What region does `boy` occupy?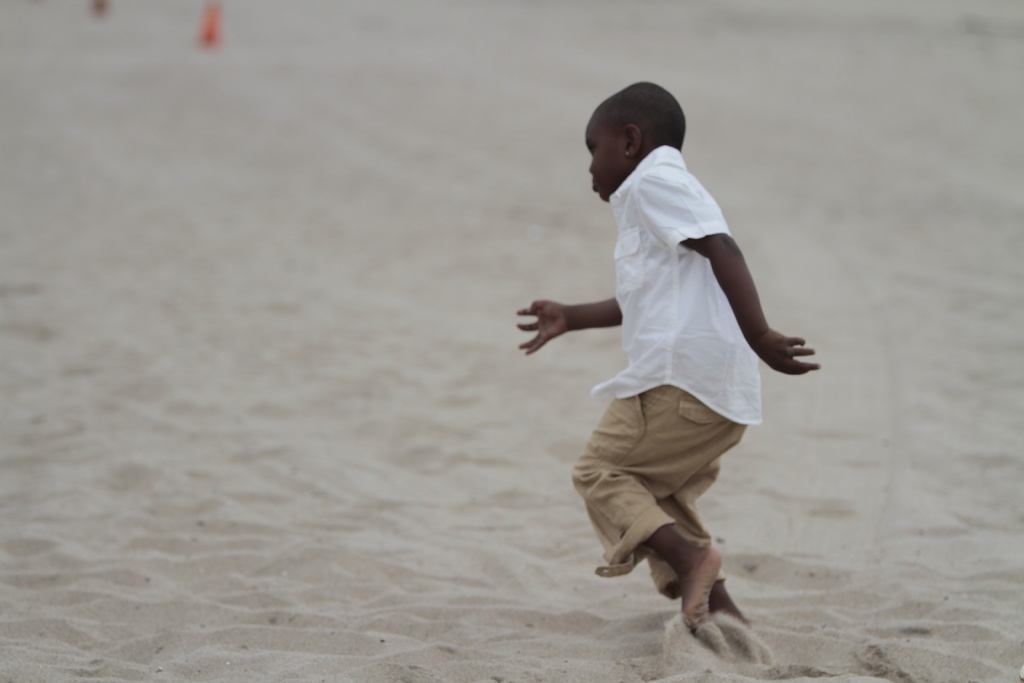
<region>516, 76, 819, 638</region>.
